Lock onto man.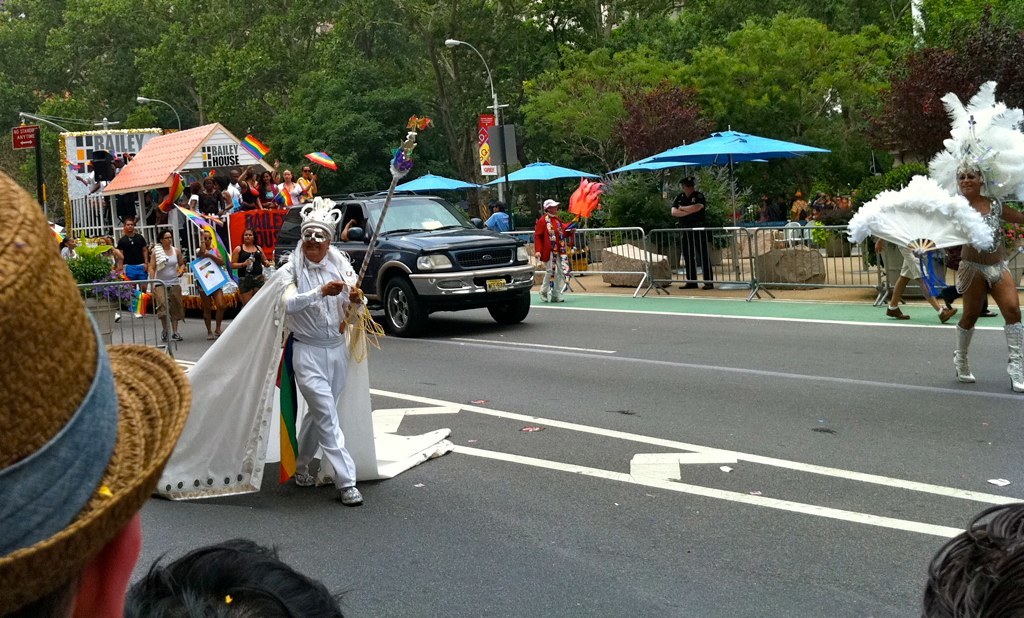
Locked: 274 220 384 504.
